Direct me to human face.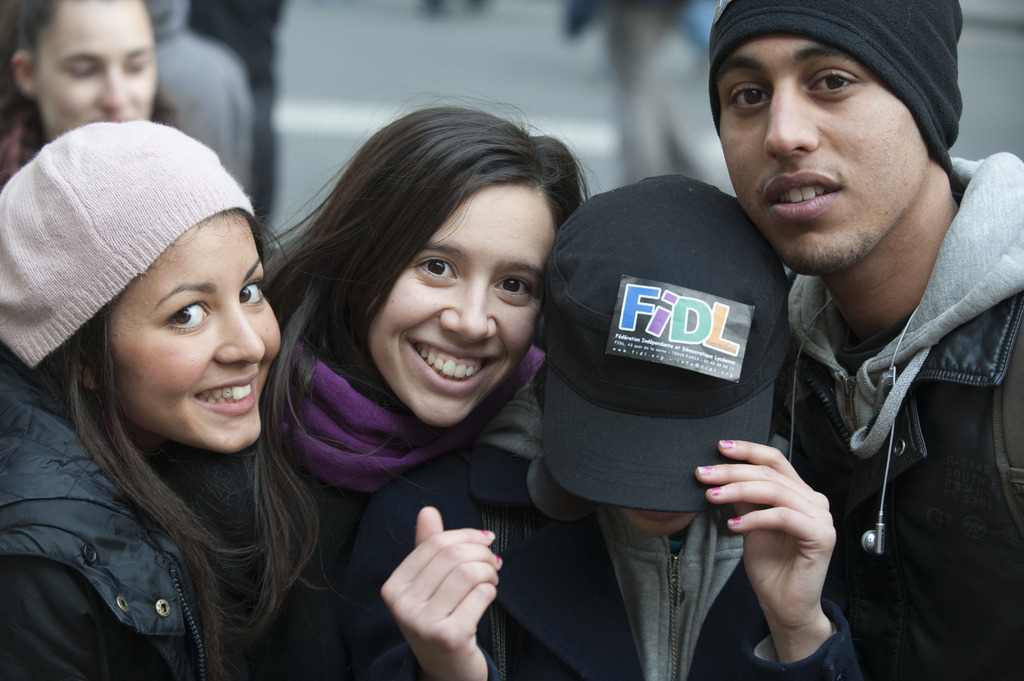
Direction: crop(366, 188, 555, 426).
